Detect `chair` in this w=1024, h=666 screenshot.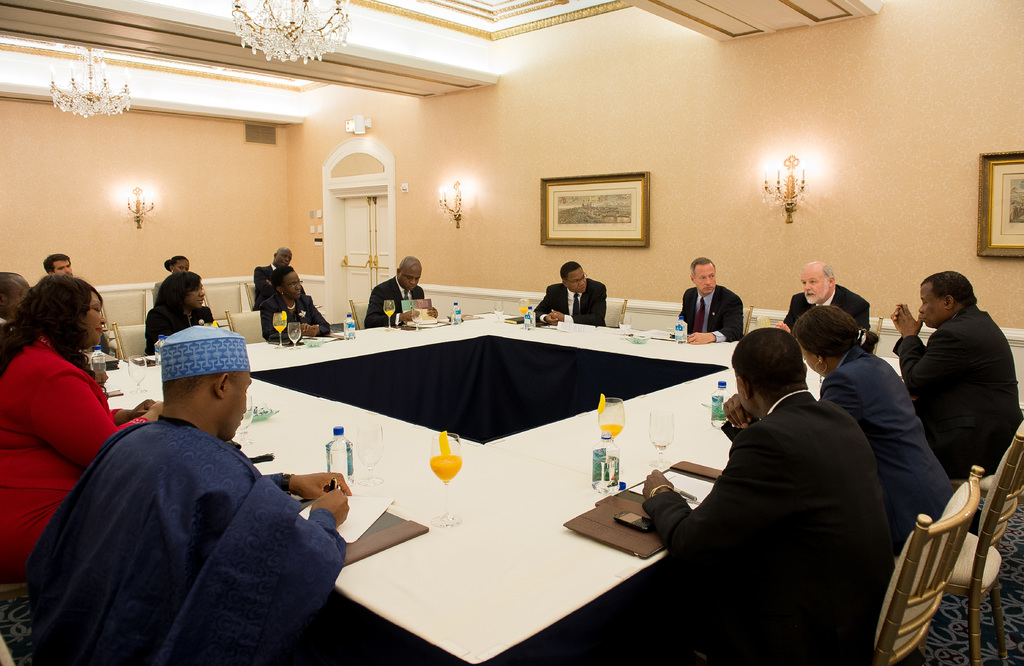
Detection: x1=245, y1=282, x2=257, y2=311.
